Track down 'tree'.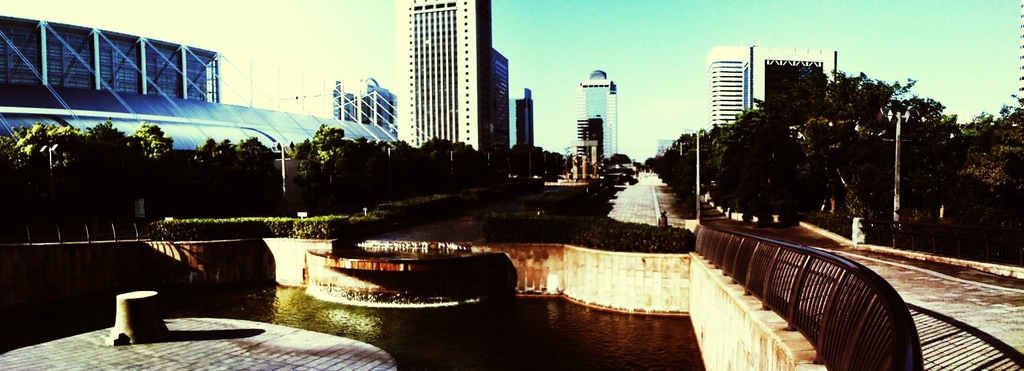
Tracked to [x1=426, y1=133, x2=462, y2=191].
